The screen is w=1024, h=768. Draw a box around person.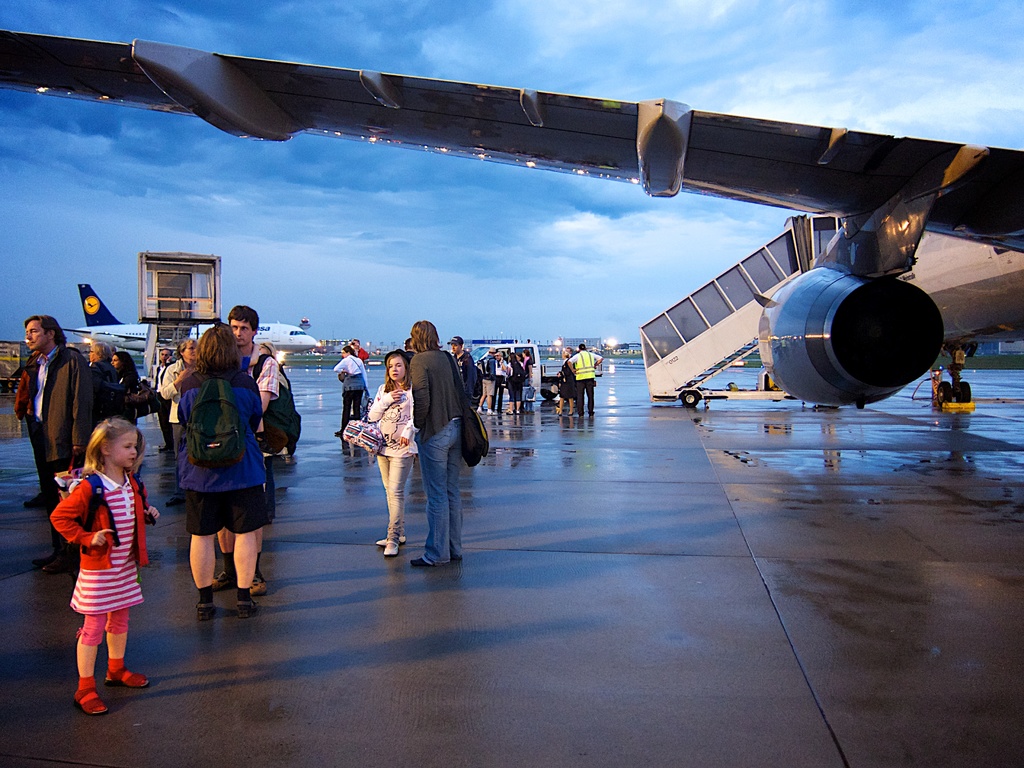
rect(58, 408, 143, 703).
